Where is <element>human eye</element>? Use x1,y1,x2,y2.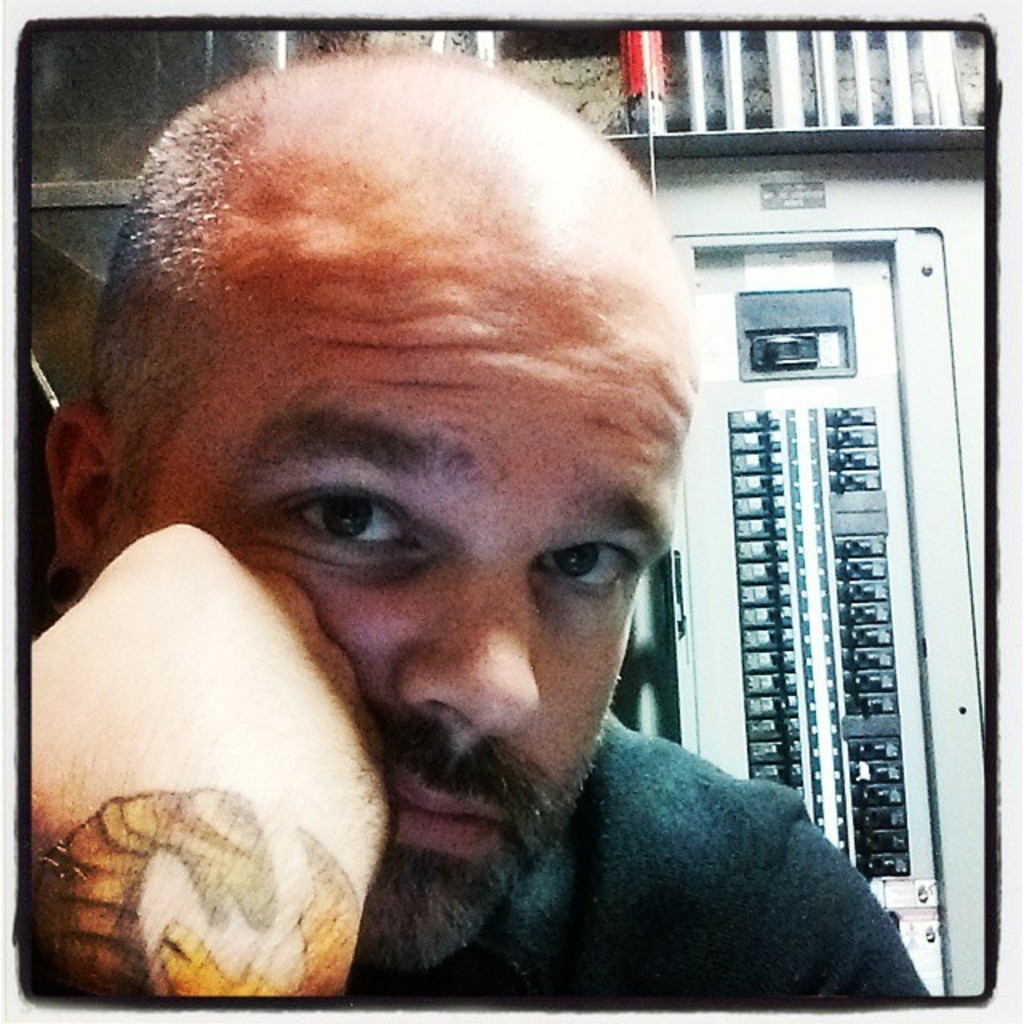
251,488,442,584.
